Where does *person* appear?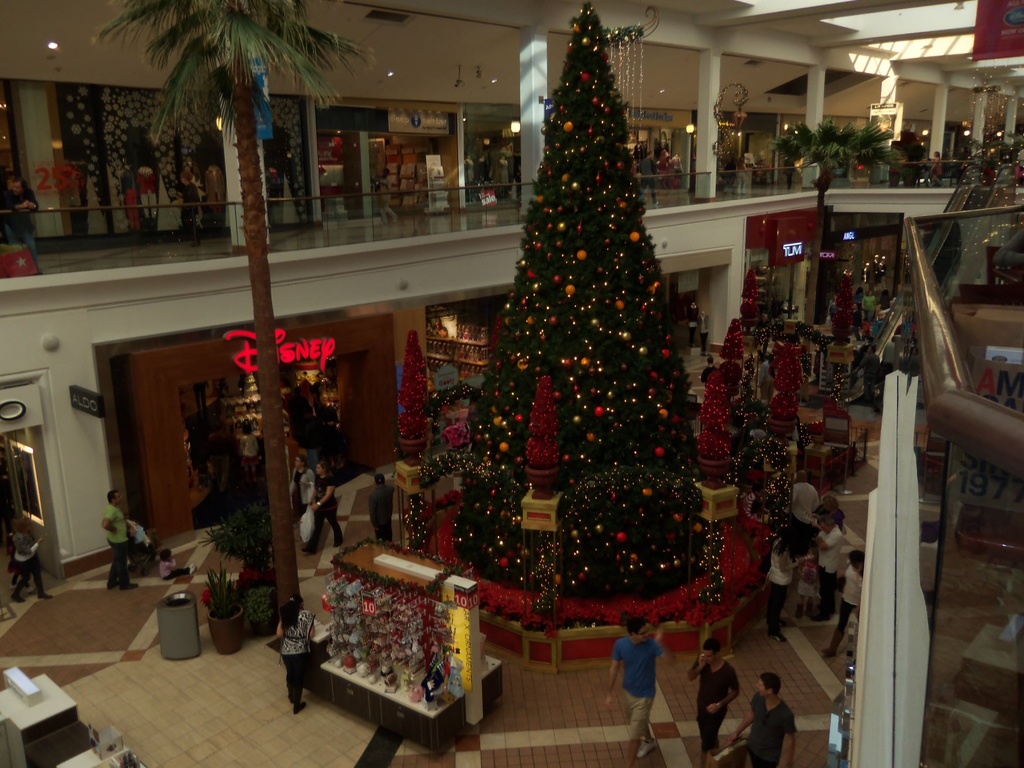
Appears at (x1=298, y1=457, x2=349, y2=550).
